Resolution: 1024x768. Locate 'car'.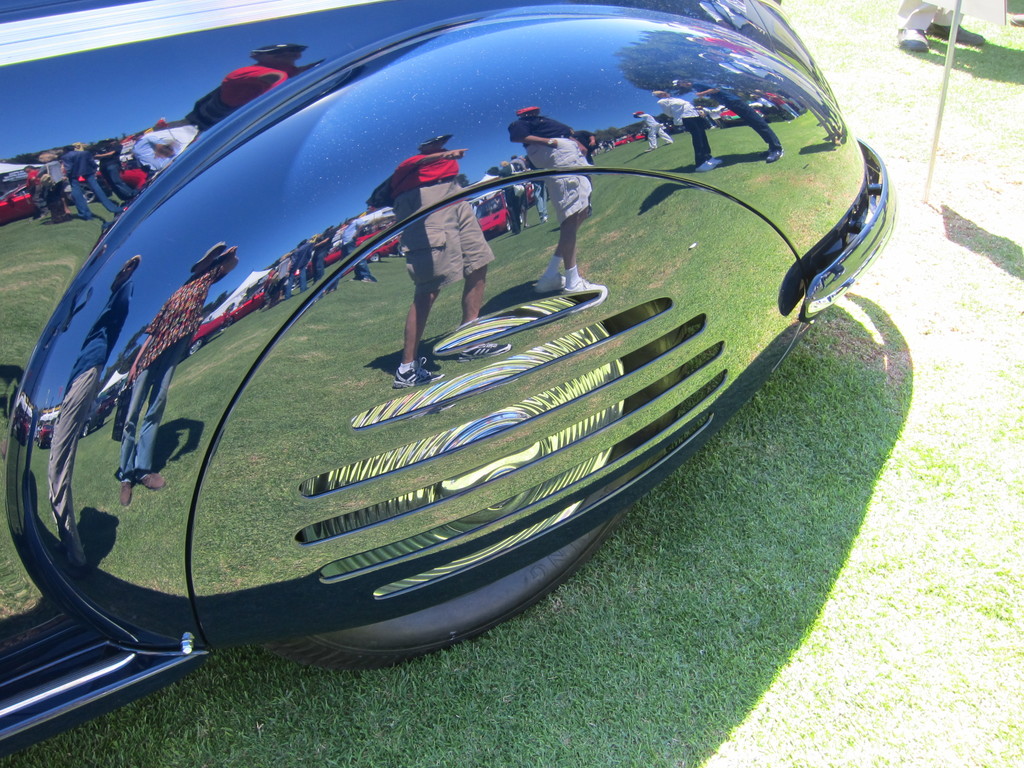
0/0/893/762.
